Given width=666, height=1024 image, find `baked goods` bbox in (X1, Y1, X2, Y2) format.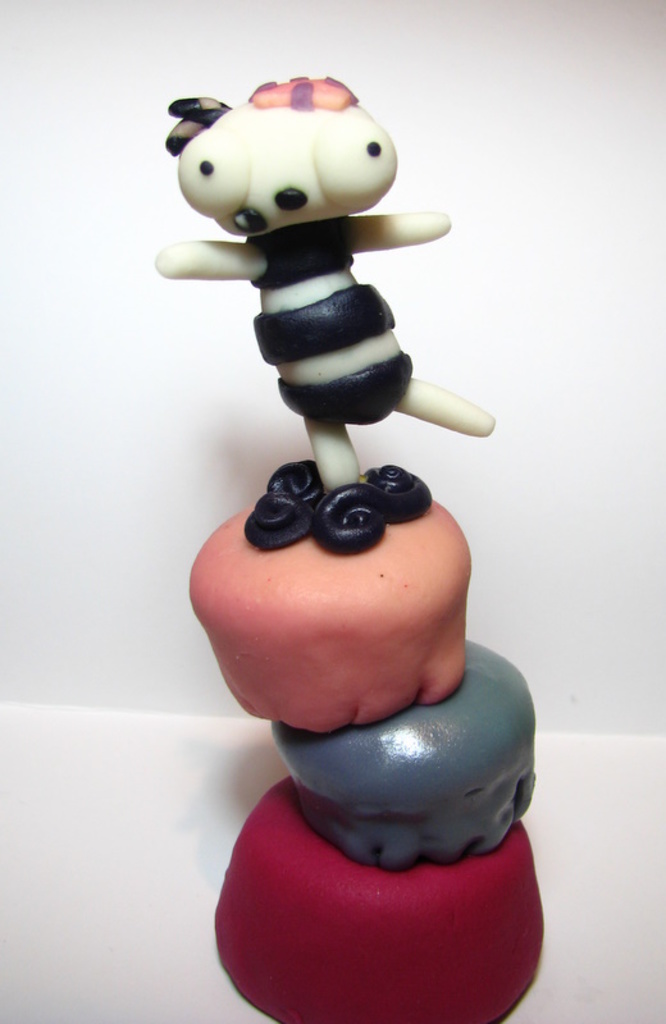
(183, 521, 532, 1010).
